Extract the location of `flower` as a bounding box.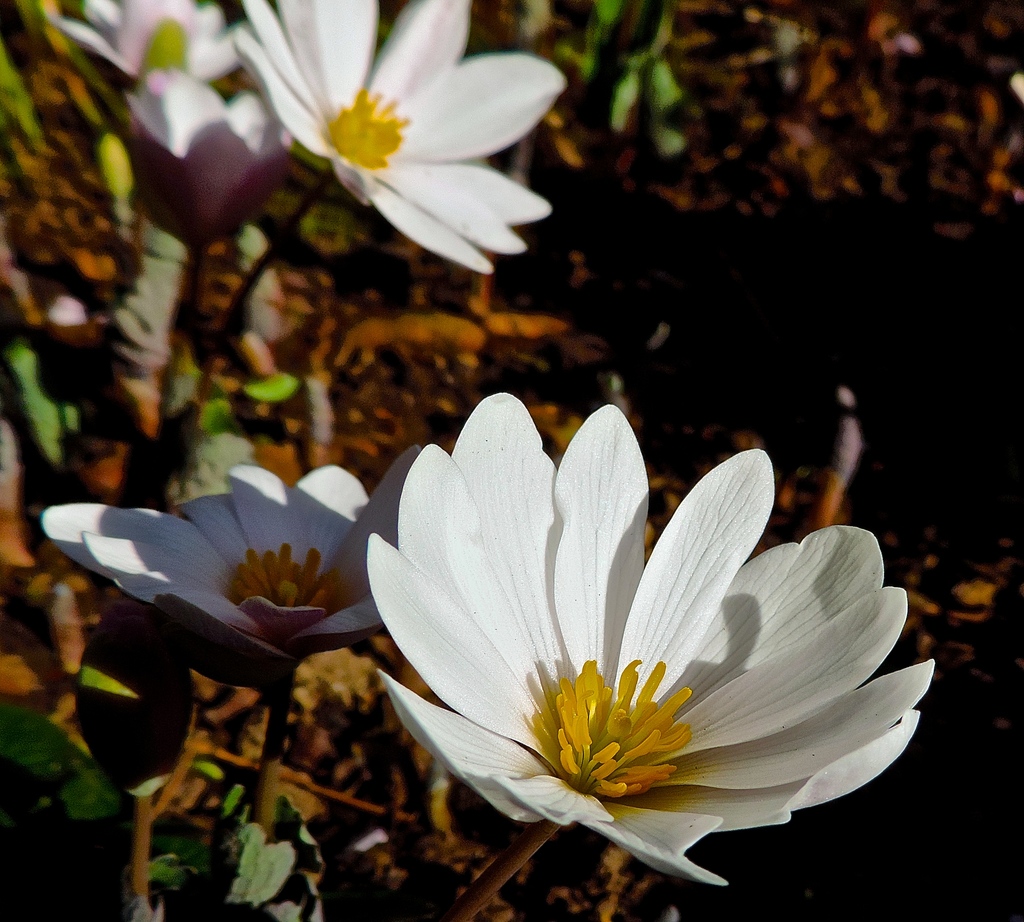
[33,454,426,674].
